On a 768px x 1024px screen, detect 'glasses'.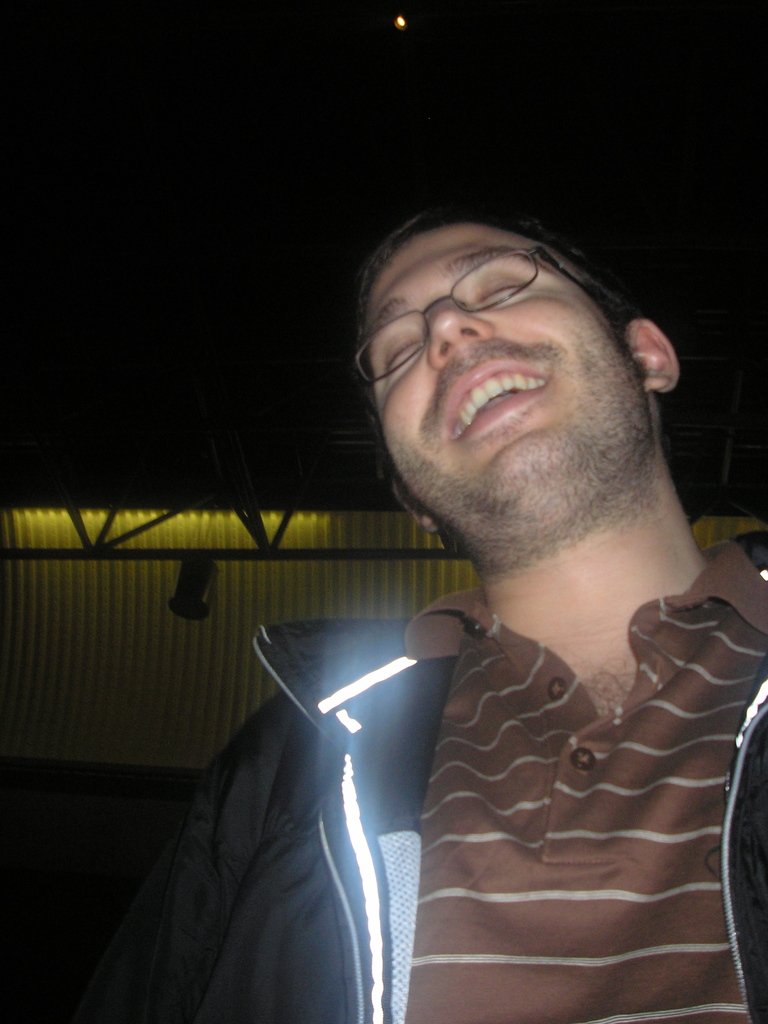
BBox(362, 242, 627, 435).
